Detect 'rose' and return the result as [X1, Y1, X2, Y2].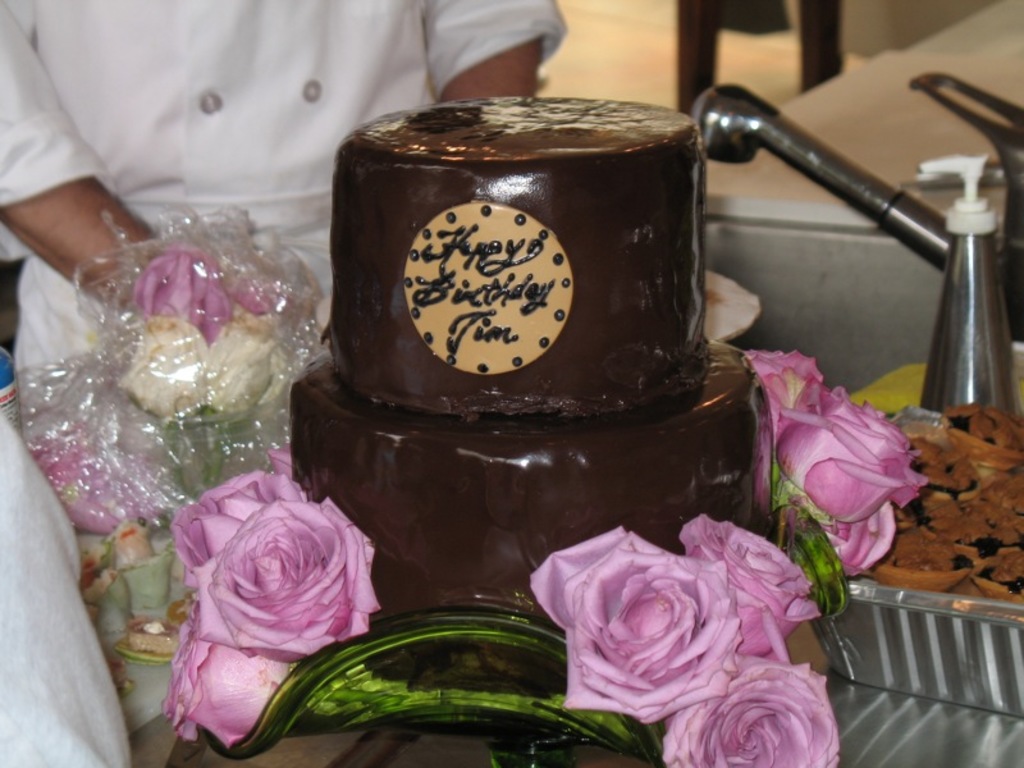
[26, 415, 170, 536].
